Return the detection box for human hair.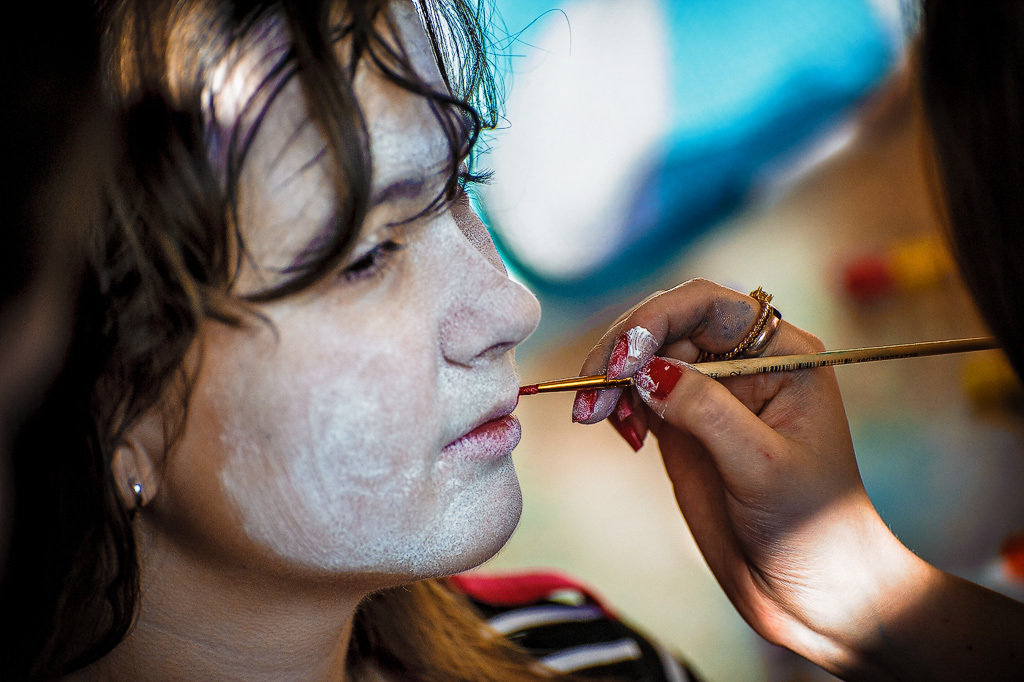
box=[24, 0, 580, 680].
